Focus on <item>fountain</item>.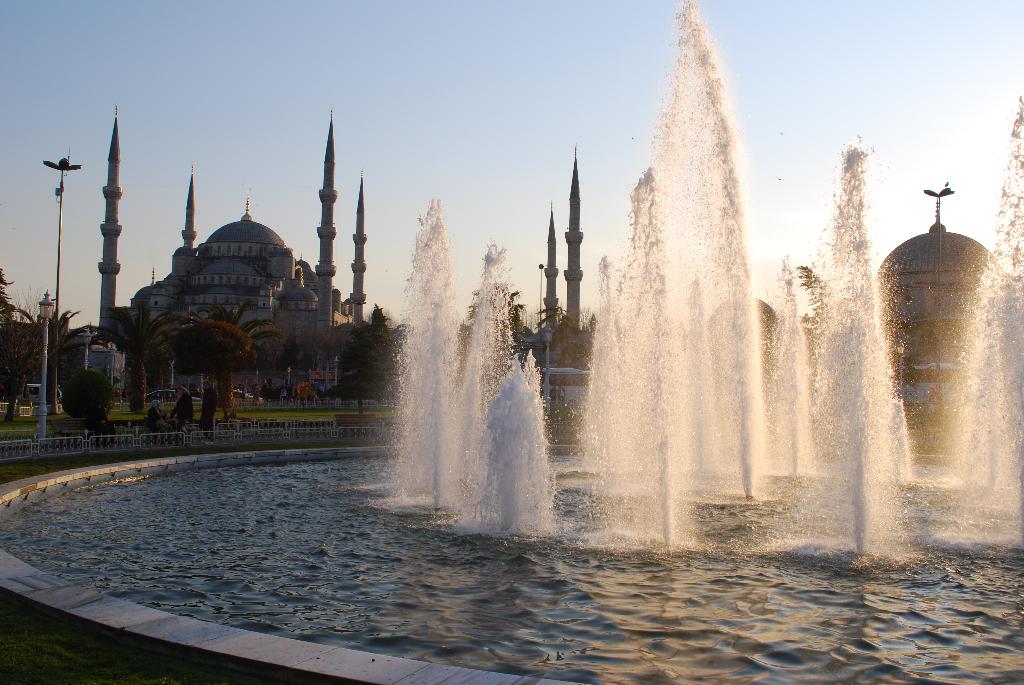
Focused at BBox(0, 0, 1023, 684).
